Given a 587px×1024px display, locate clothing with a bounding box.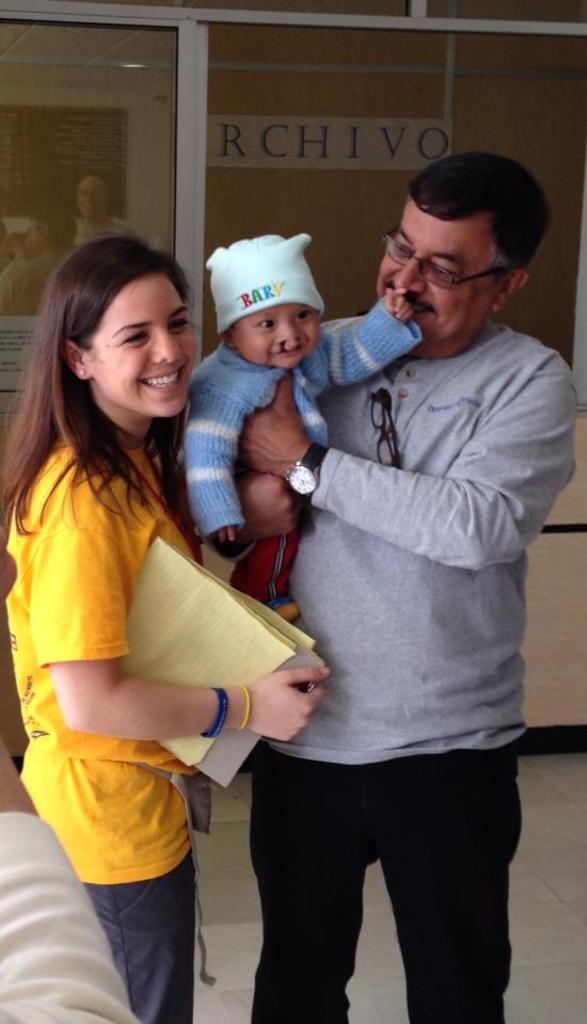
Located: locate(2, 425, 205, 1020).
